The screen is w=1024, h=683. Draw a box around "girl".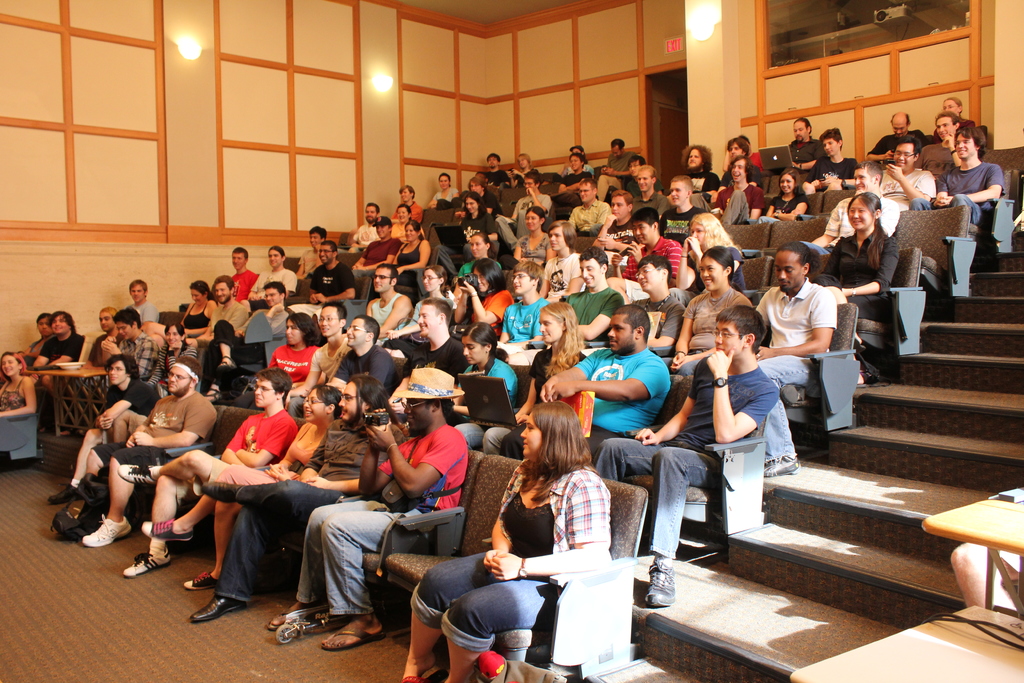
select_region(822, 191, 901, 342).
